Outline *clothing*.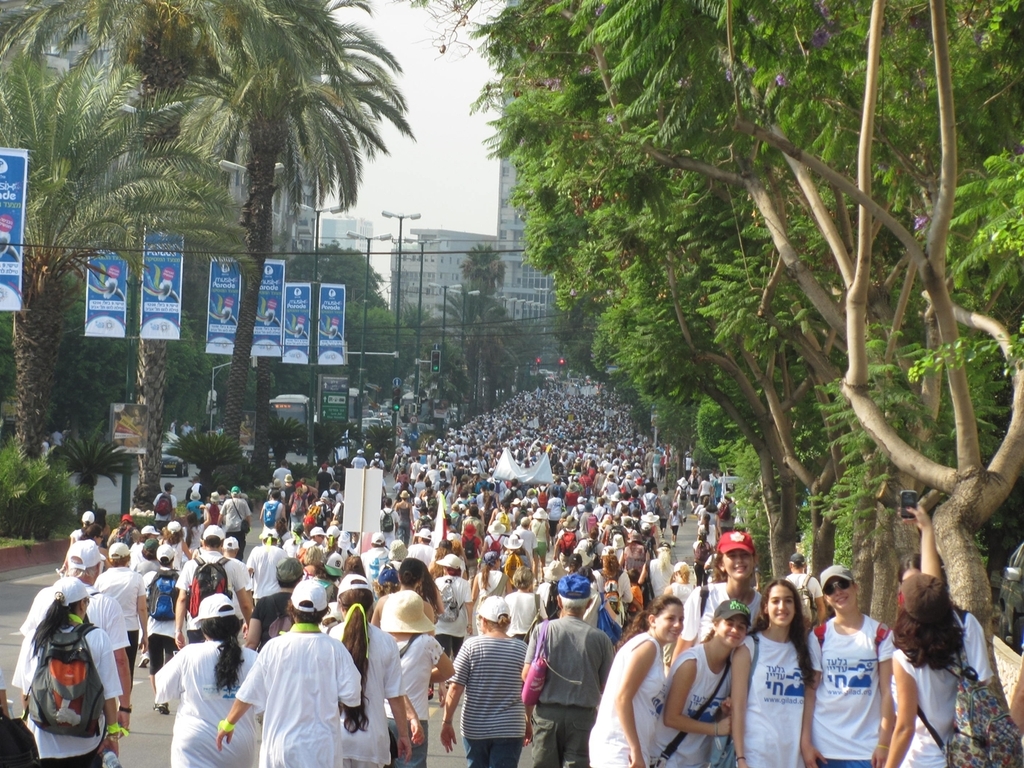
Outline: {"left": 317, "top": 472, "right": 332, "bottom": 491}.
